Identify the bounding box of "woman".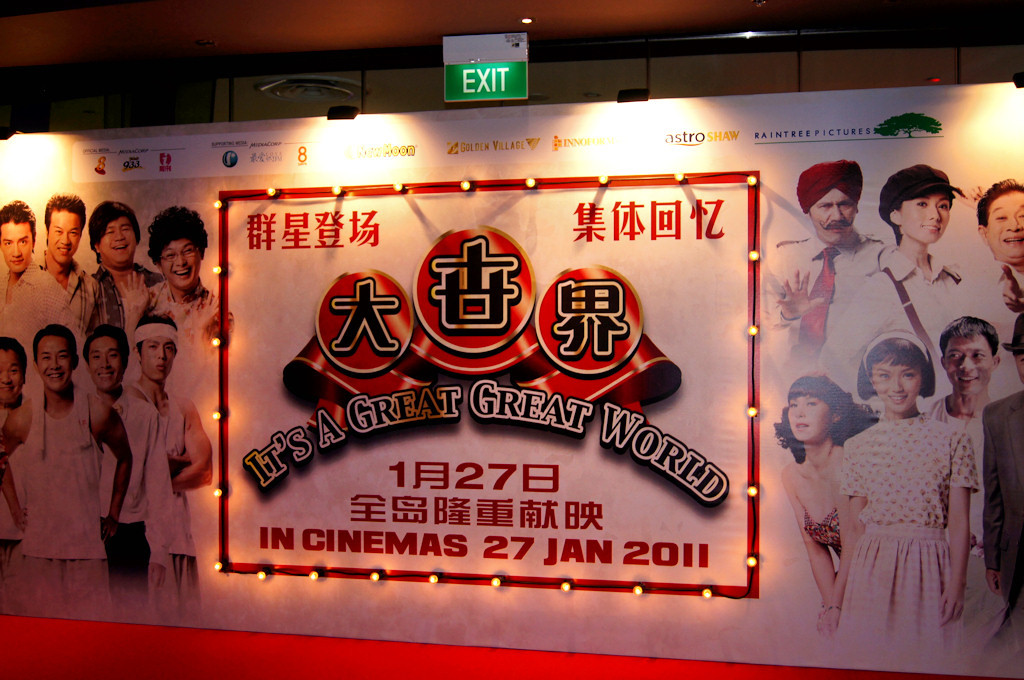
<region>821, 330, 998, 667</region>.
